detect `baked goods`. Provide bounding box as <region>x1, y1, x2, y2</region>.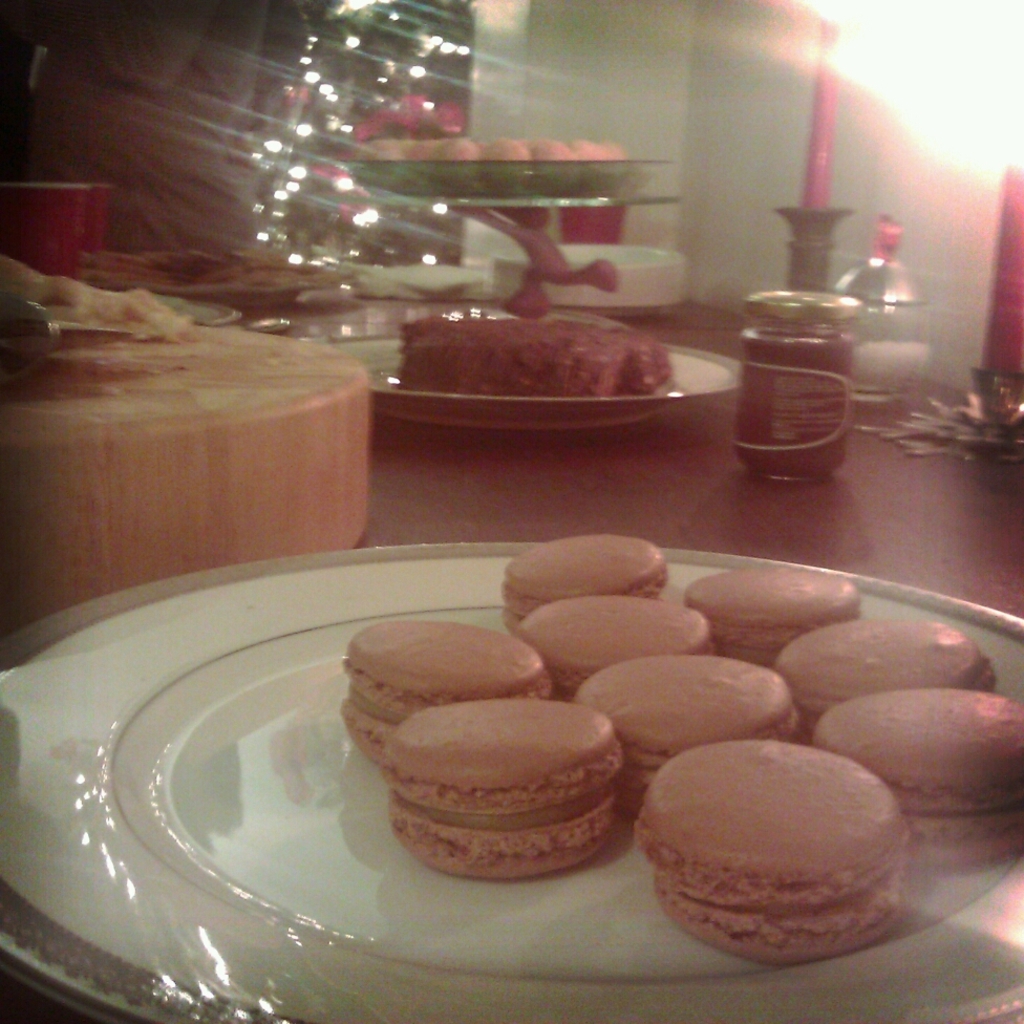
<region>685, 570, 858, 662</region>.
